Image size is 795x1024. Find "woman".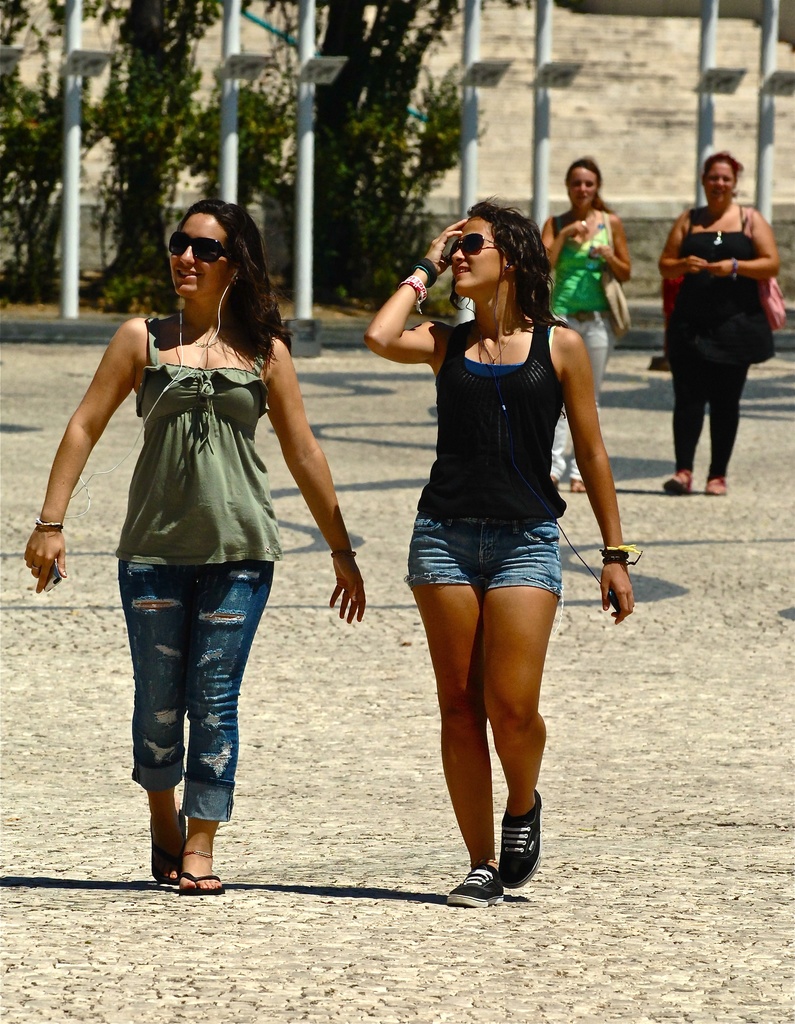
[x1=541, y1=156, x2=635, y2=490].
